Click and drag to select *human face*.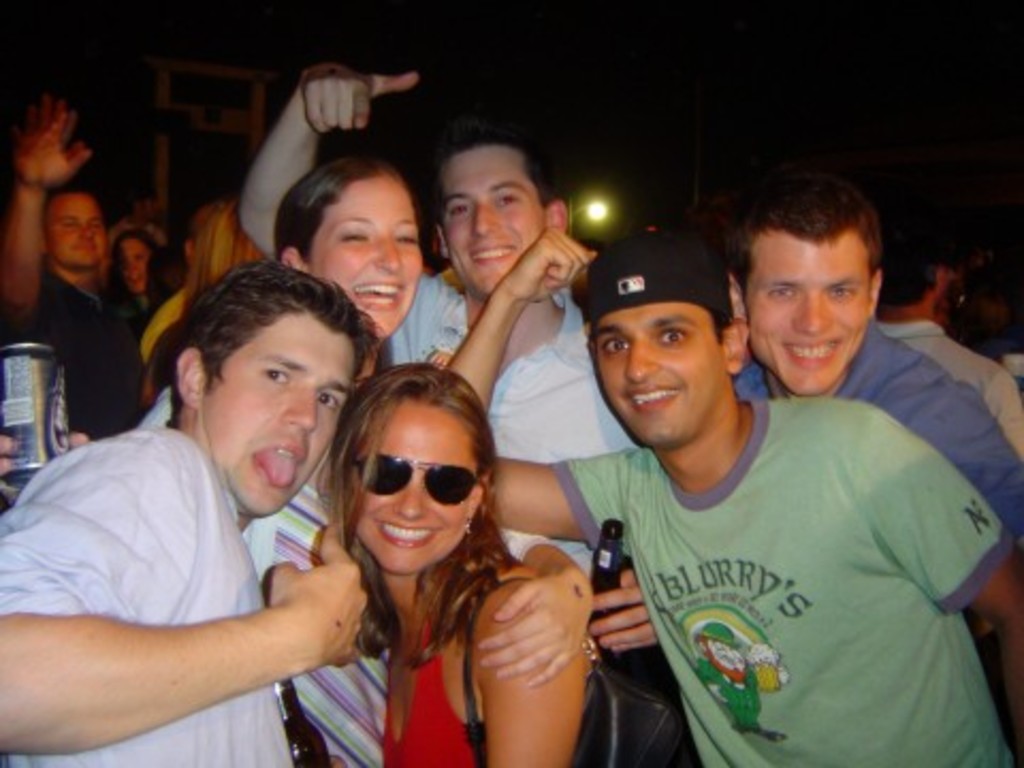
Selection: x1=439 y1=145 x2=544 y2=292.
